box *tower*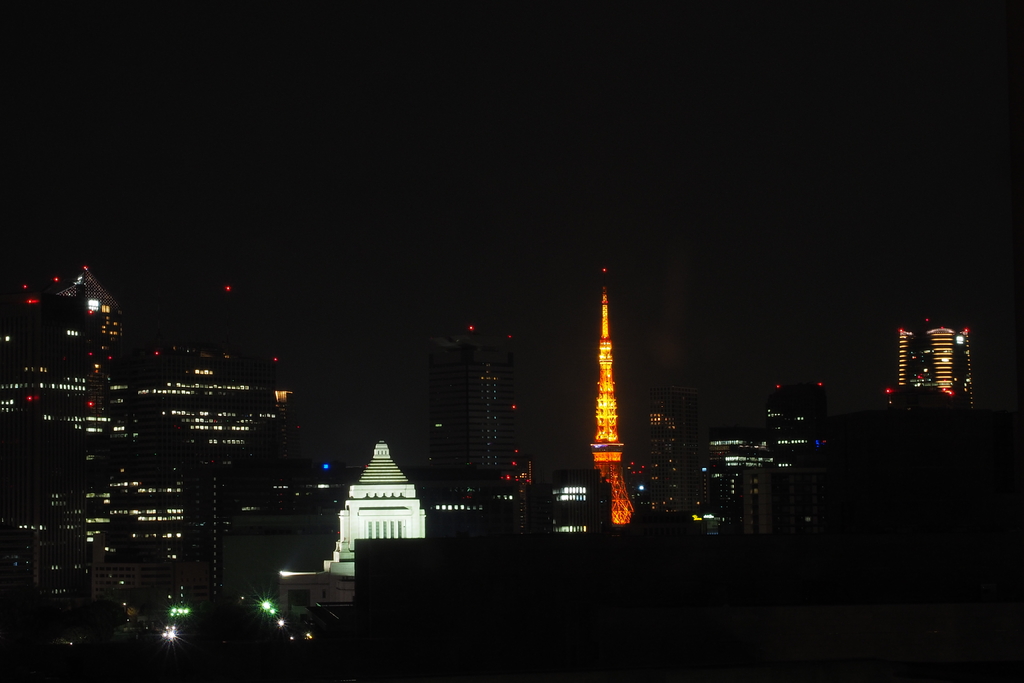
bbox=[433, 330, 514, 472]
